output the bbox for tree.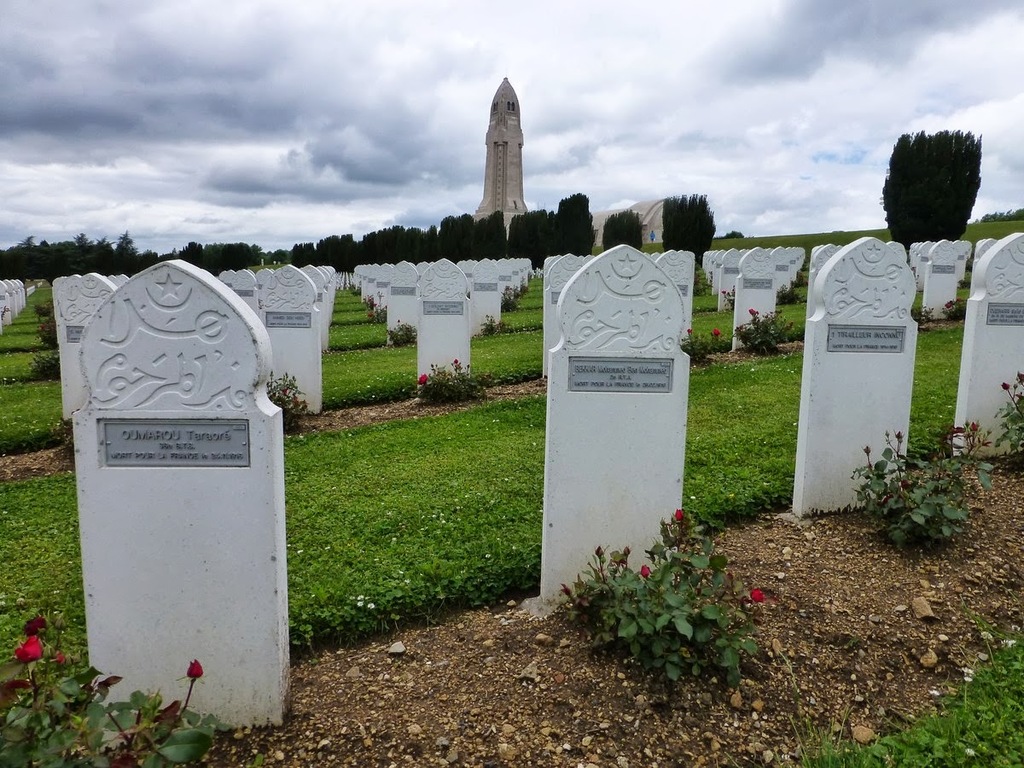
{"x1": 556, "y1": 193, "x2": 597, "y2": 254}.
